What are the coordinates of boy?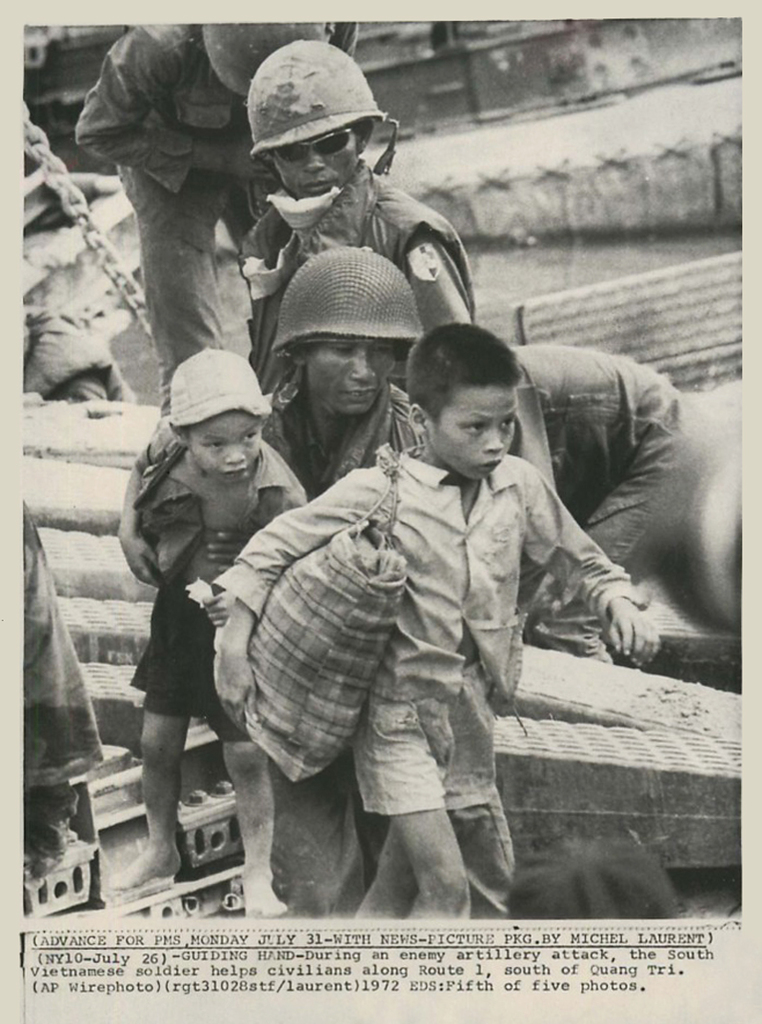
110, 350, 306, 915.
